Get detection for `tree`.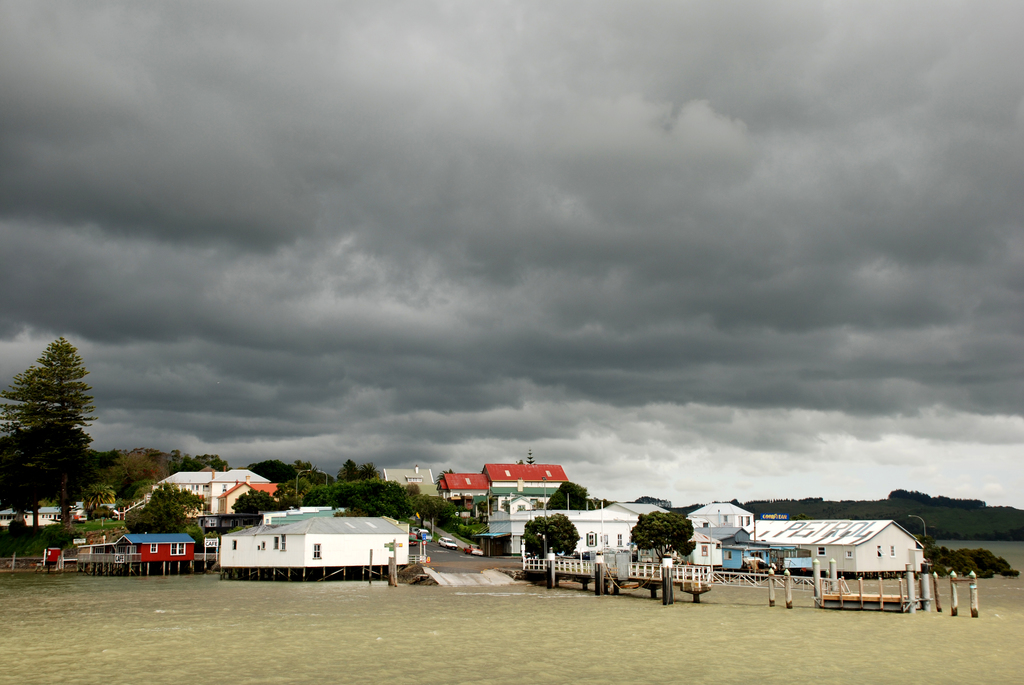
Detection: <bbox>122, 480, 207, 544</bbox>.
